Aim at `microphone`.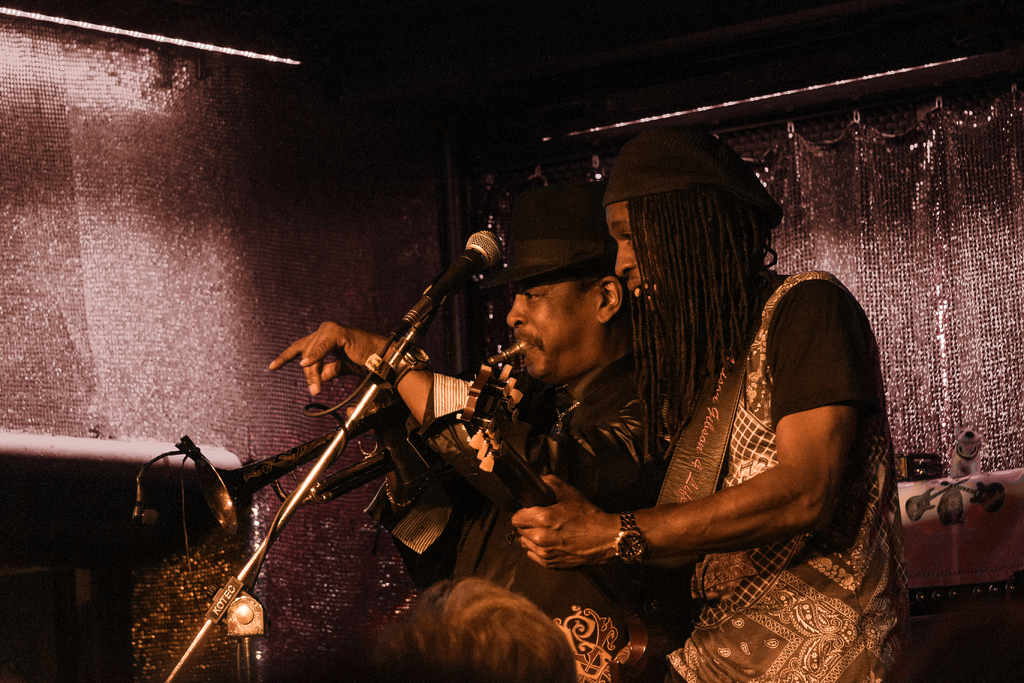
Aimed at BBox(331, 231, 515, 387).
